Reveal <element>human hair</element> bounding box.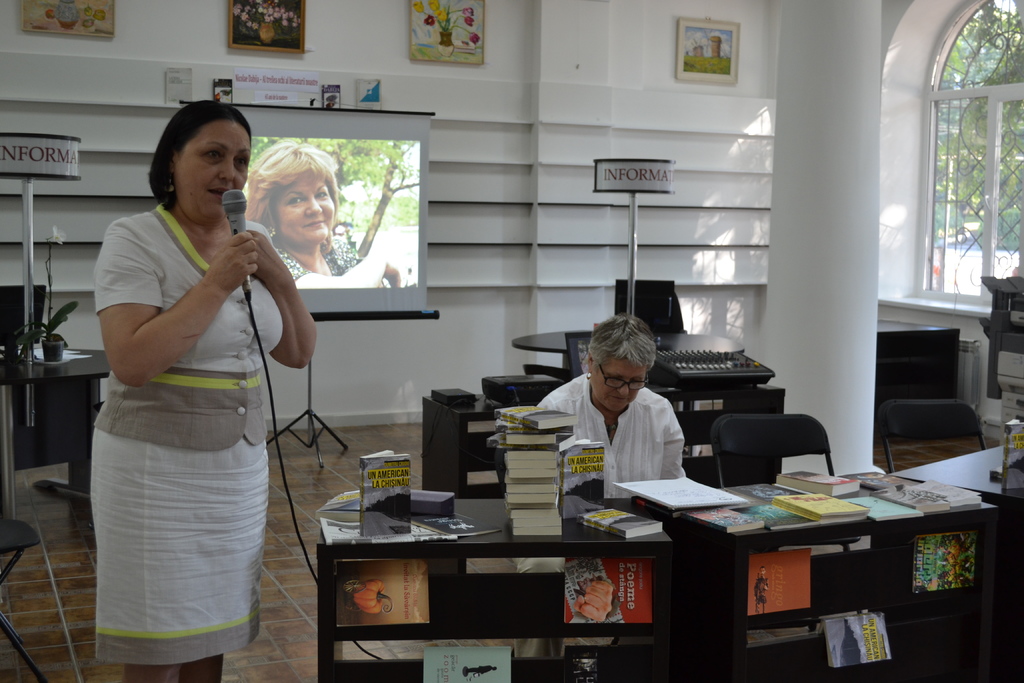
Revealed: 591, 315, 657, 381.
